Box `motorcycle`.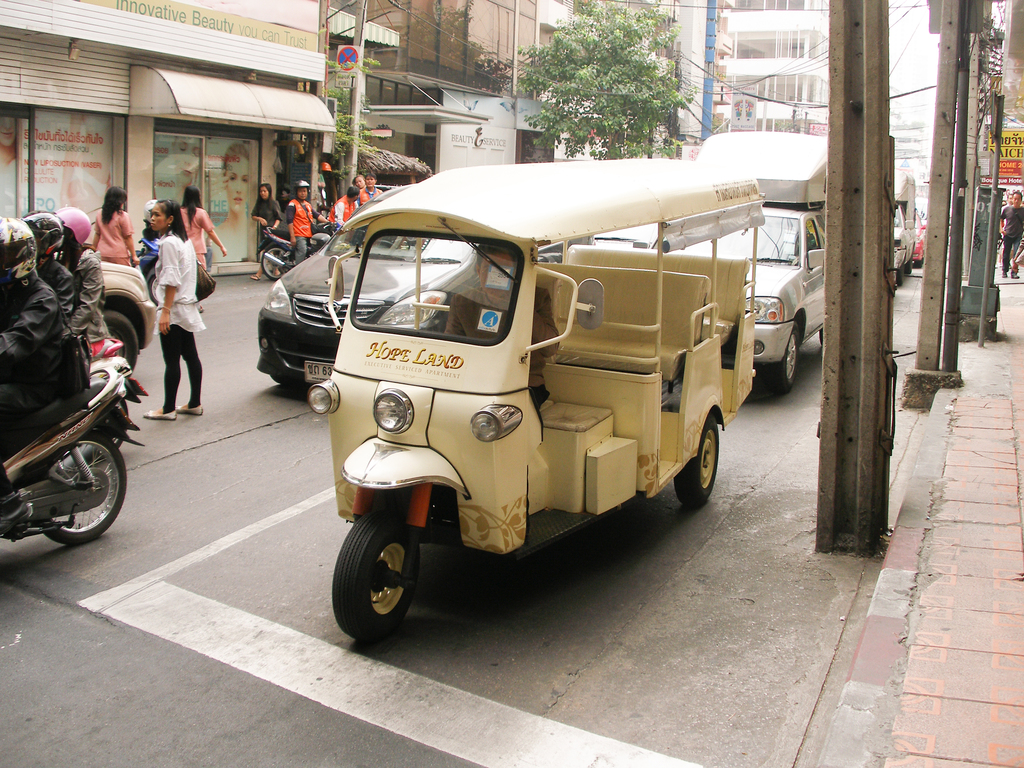
x1=0 y1=353 x2=142 y2=538.
